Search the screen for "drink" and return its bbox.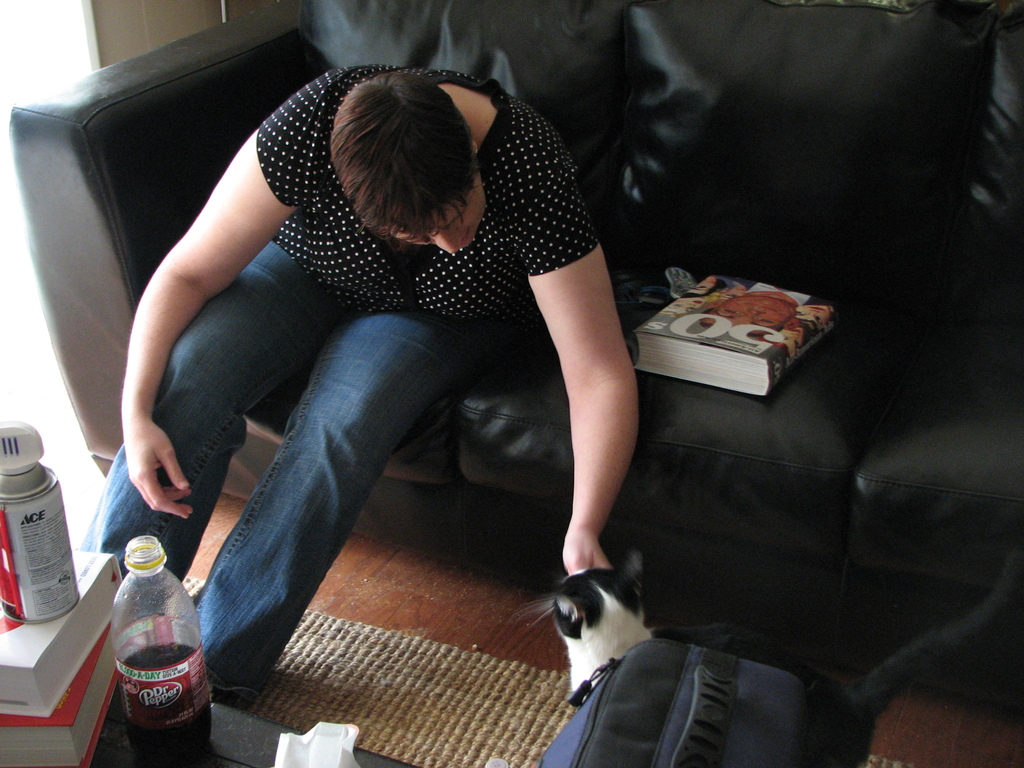
Found: bbox(116, 644, 230, 767).
